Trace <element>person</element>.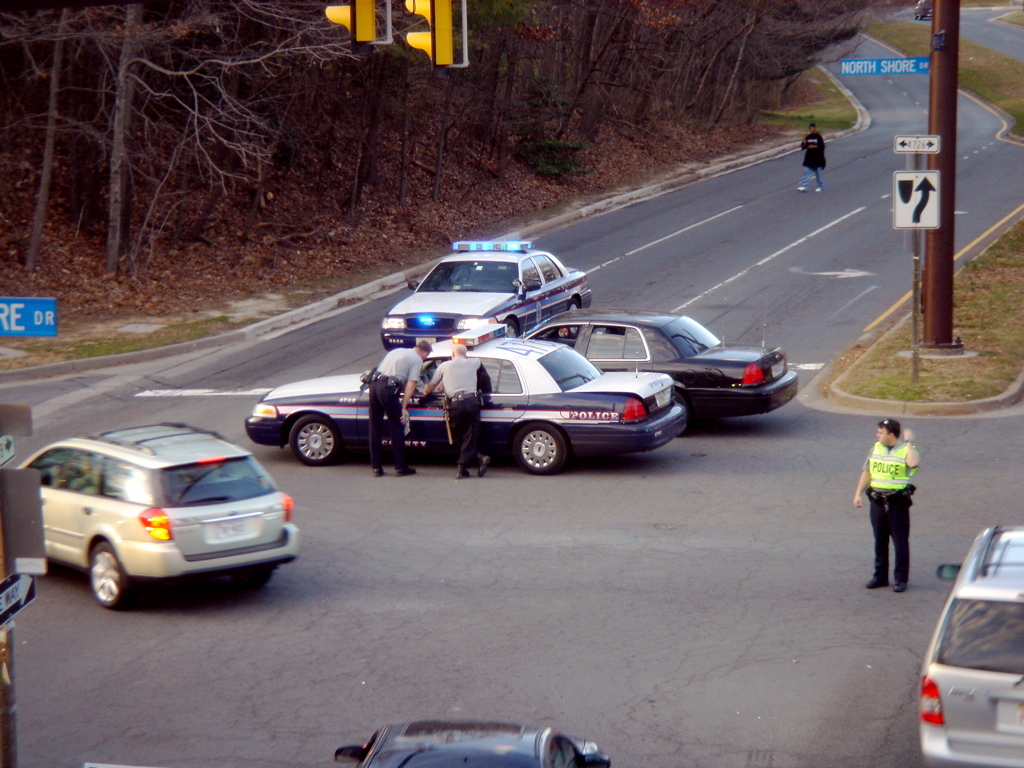
Traced to bbox(798, 121, 828, 193).
